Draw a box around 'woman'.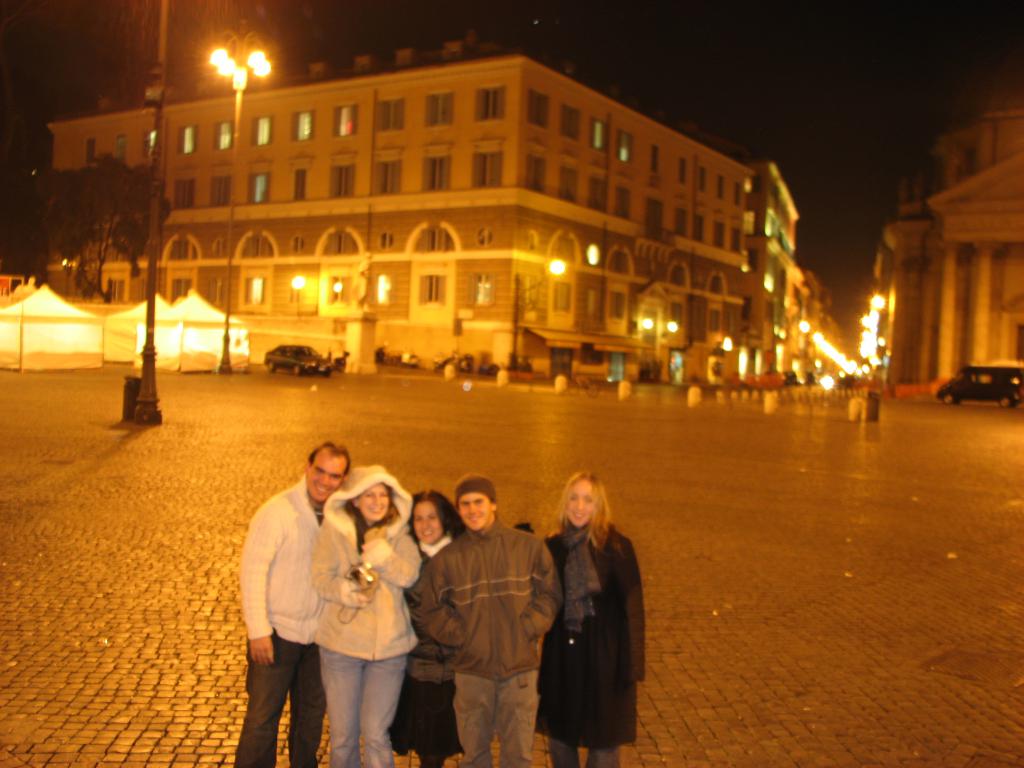
box=[529, 465, 652, 765].
